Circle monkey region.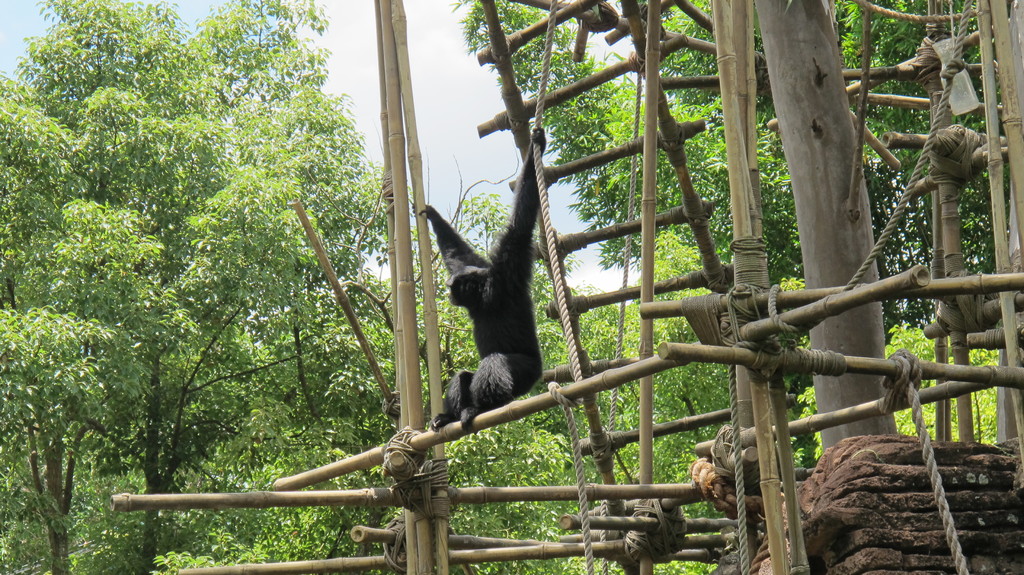
Region: left=409, top=129, right=545, bottom=428.
